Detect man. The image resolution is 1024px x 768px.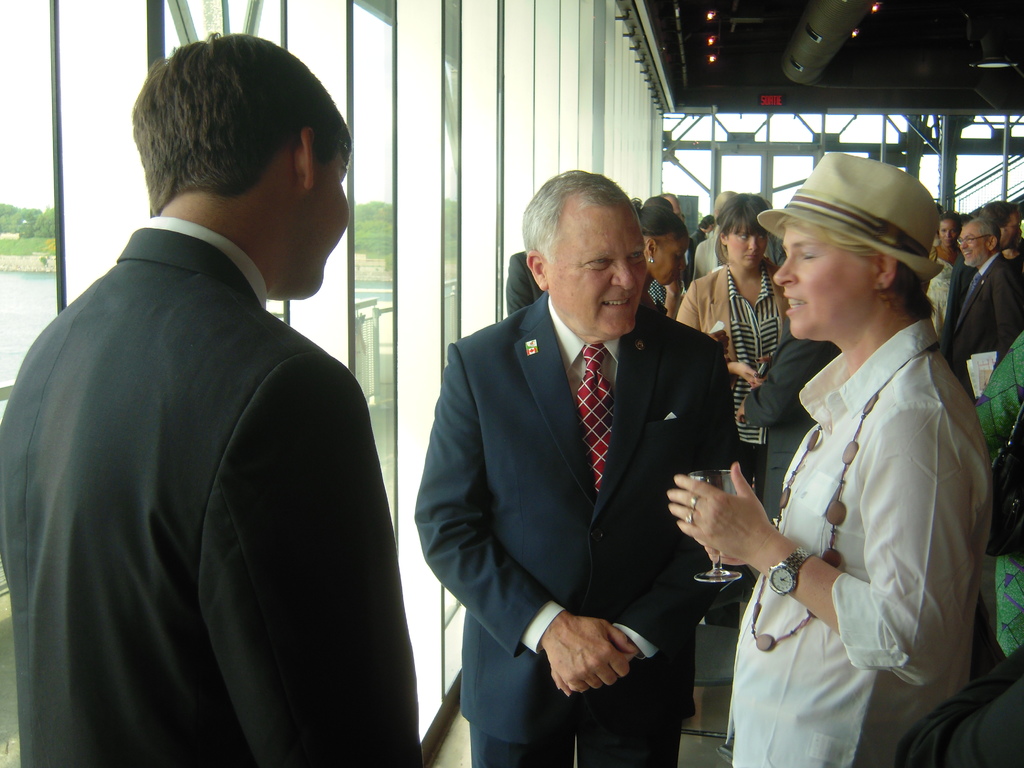
950 220 1023 400.
